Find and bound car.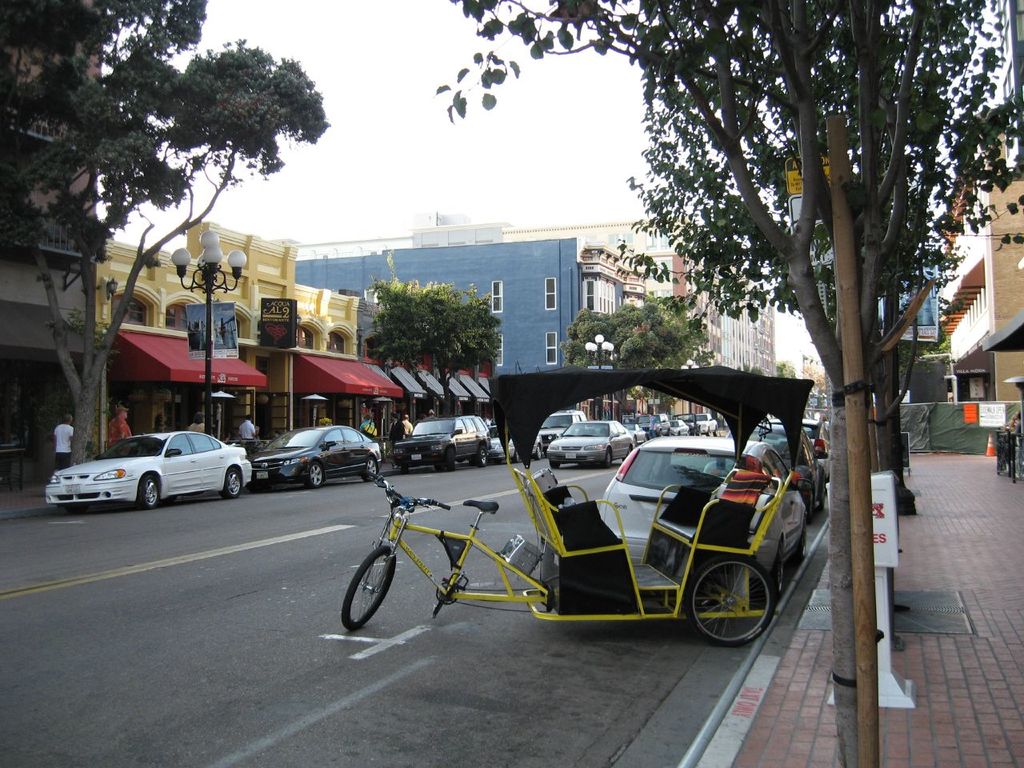
Bound: (598,438,808,602).
